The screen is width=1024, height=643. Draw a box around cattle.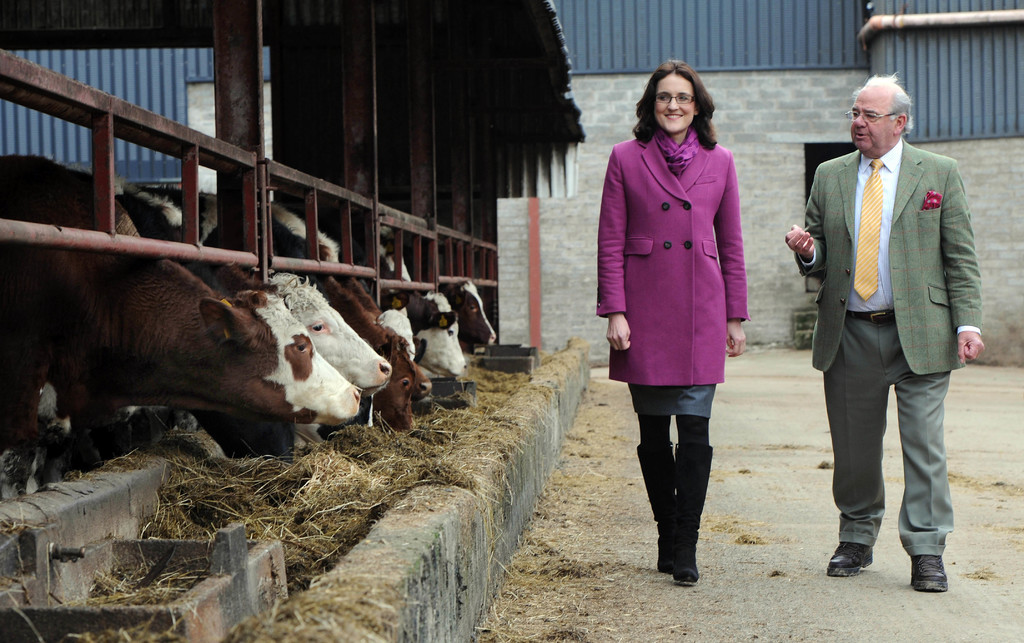
rect(109, 180, 394, 402).
